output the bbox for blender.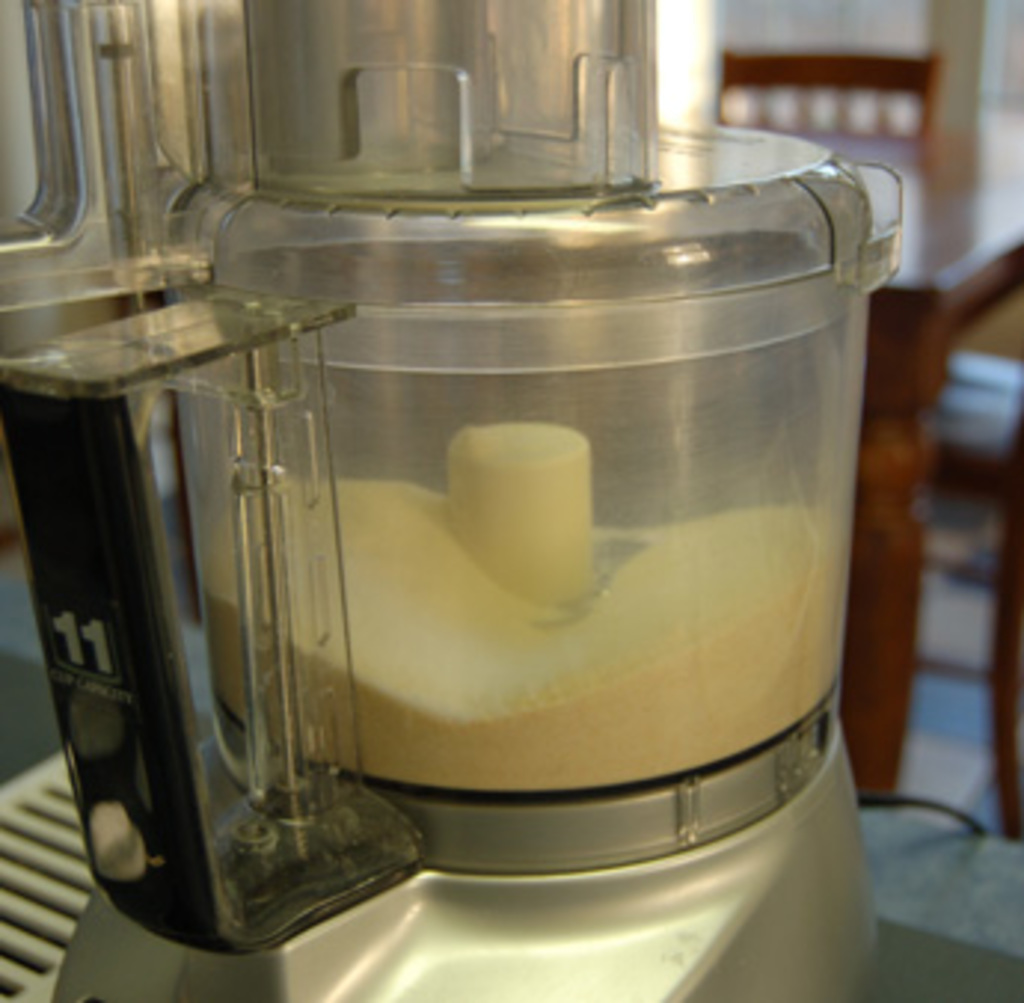
<region>0, 0, 905, 1000</region>.
